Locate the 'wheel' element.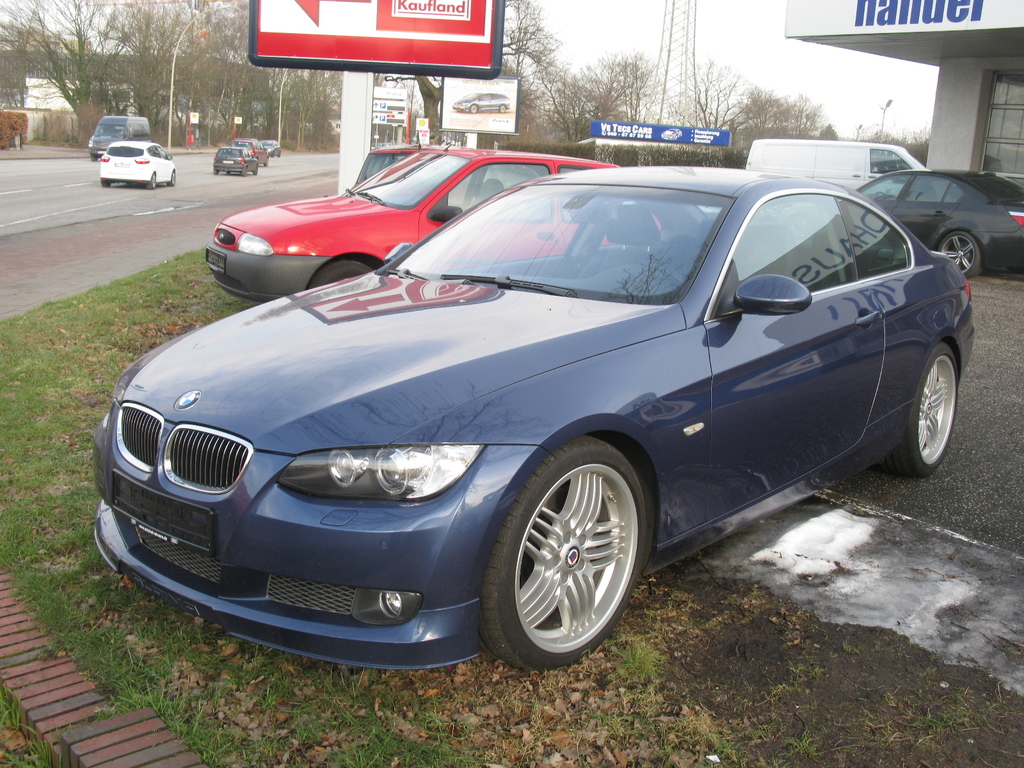
Element bbox: (167,167,179,186).
